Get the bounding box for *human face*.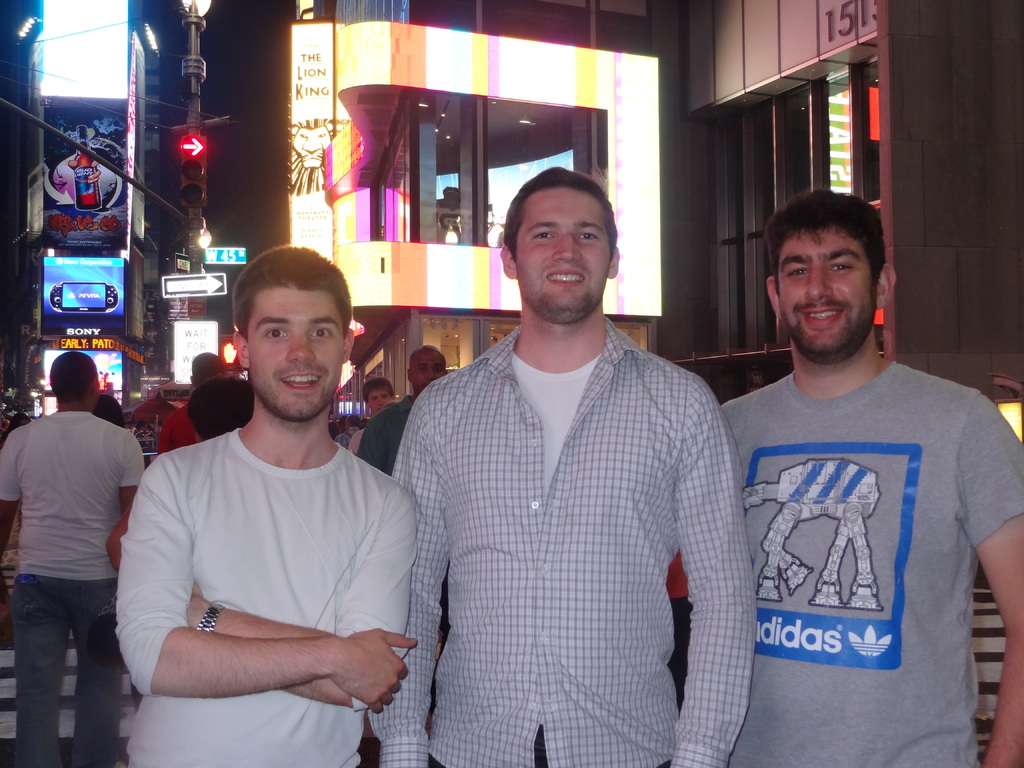
776/220/876/364.
